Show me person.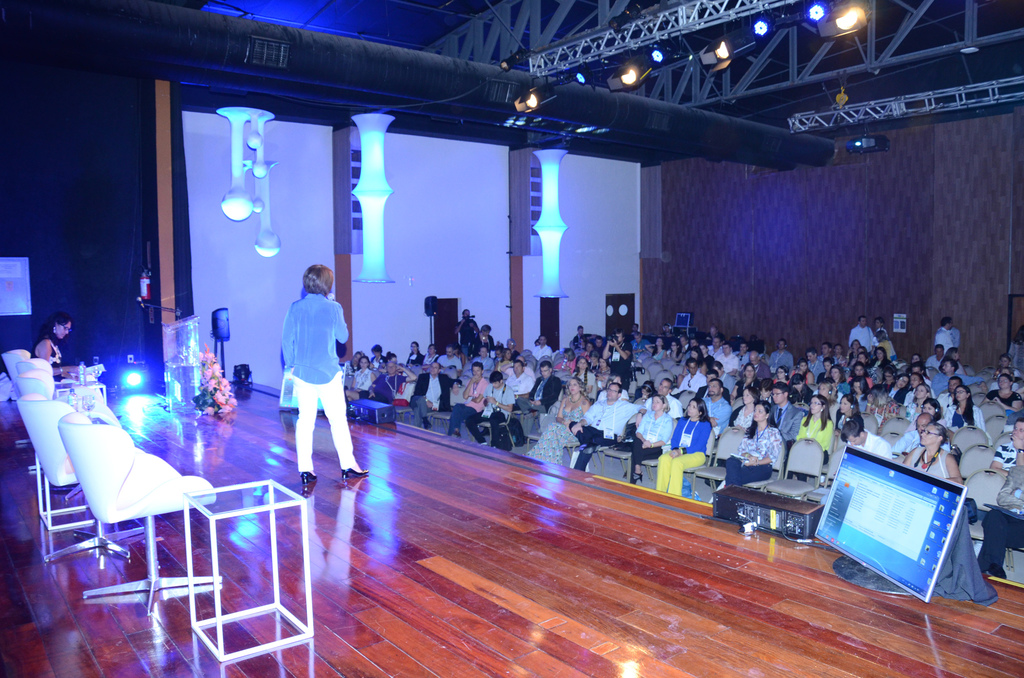
person is here: rect(470, 360, 522, 458).
